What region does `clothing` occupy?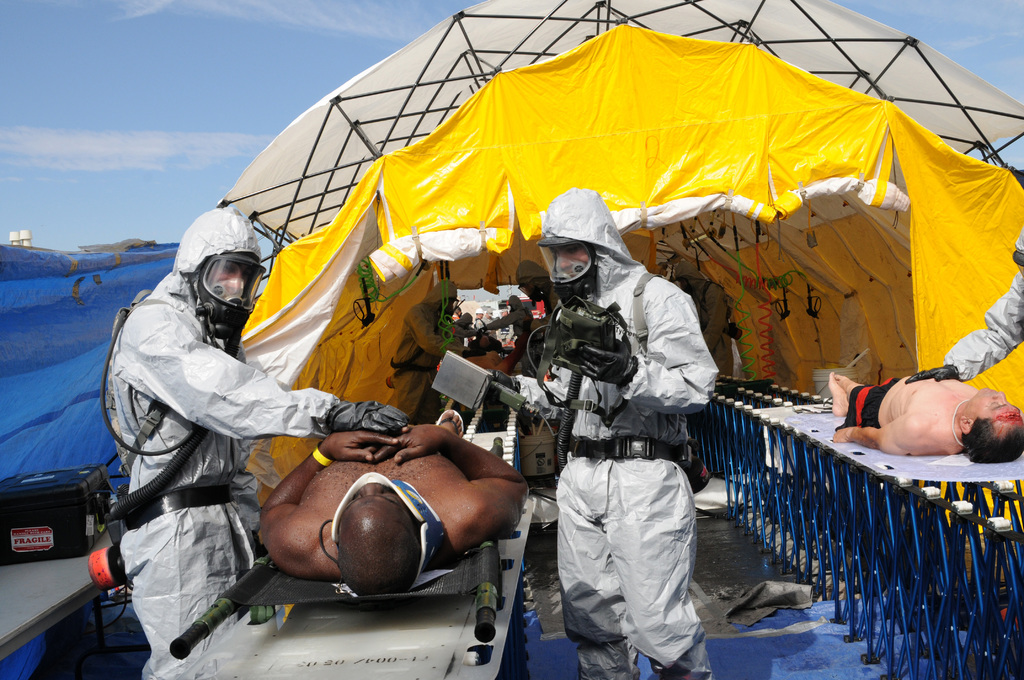
[left=483, top=316, right=497, bottom=339].
